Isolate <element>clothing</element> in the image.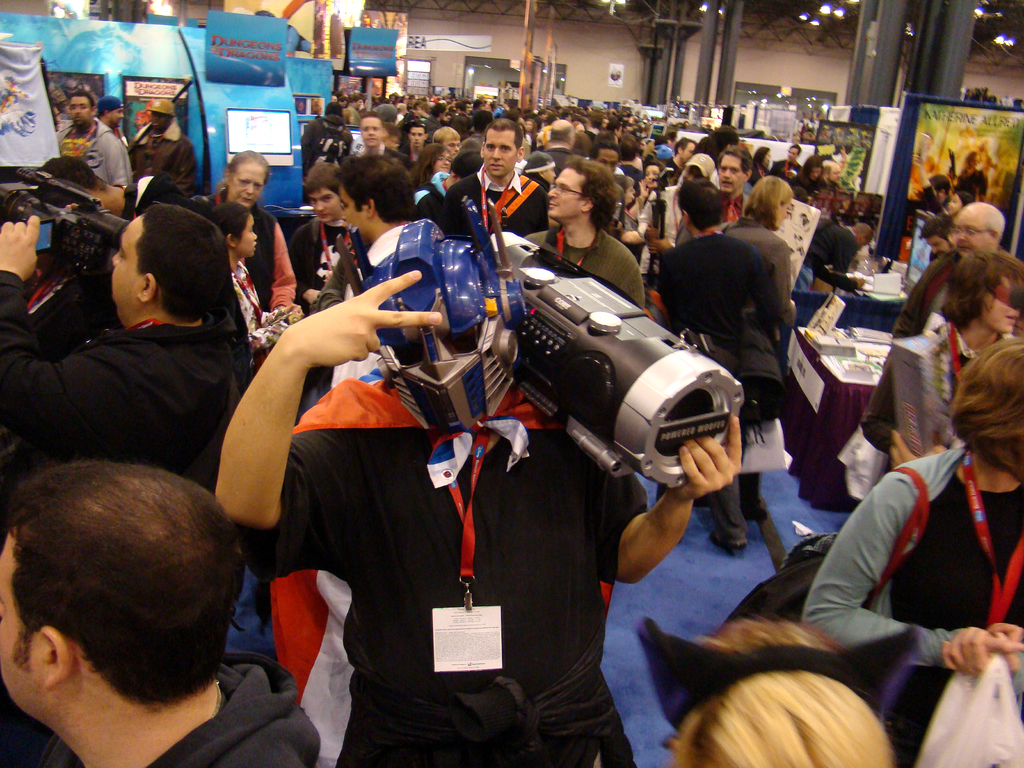
Isolated region: 3,267,266,505.
